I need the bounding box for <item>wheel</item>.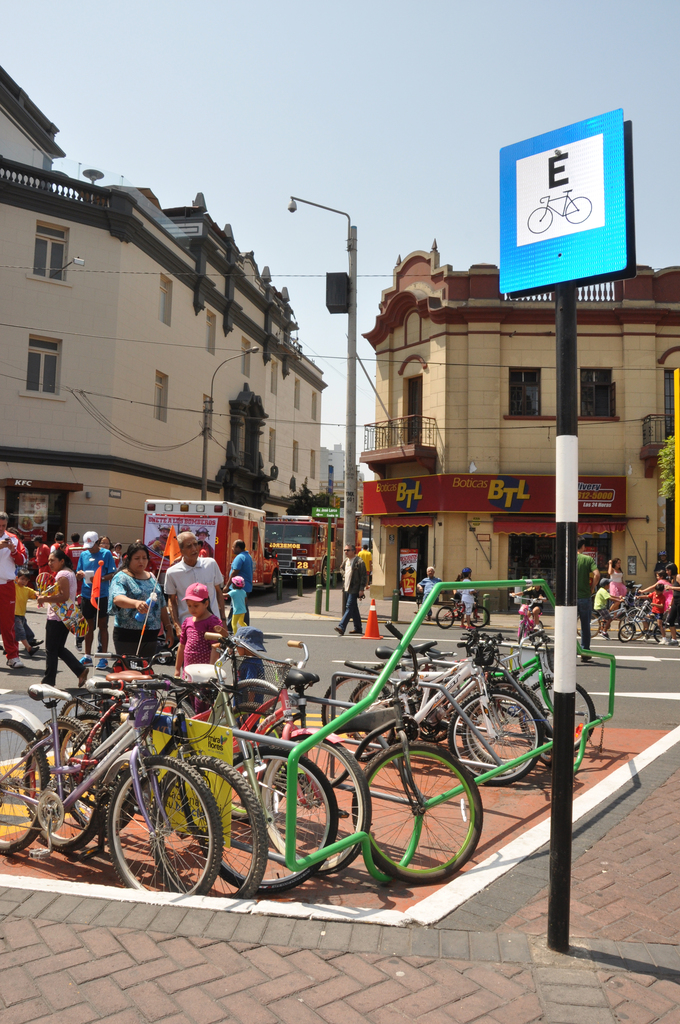
Here it is: select_region(320, 561, 327, 586).
